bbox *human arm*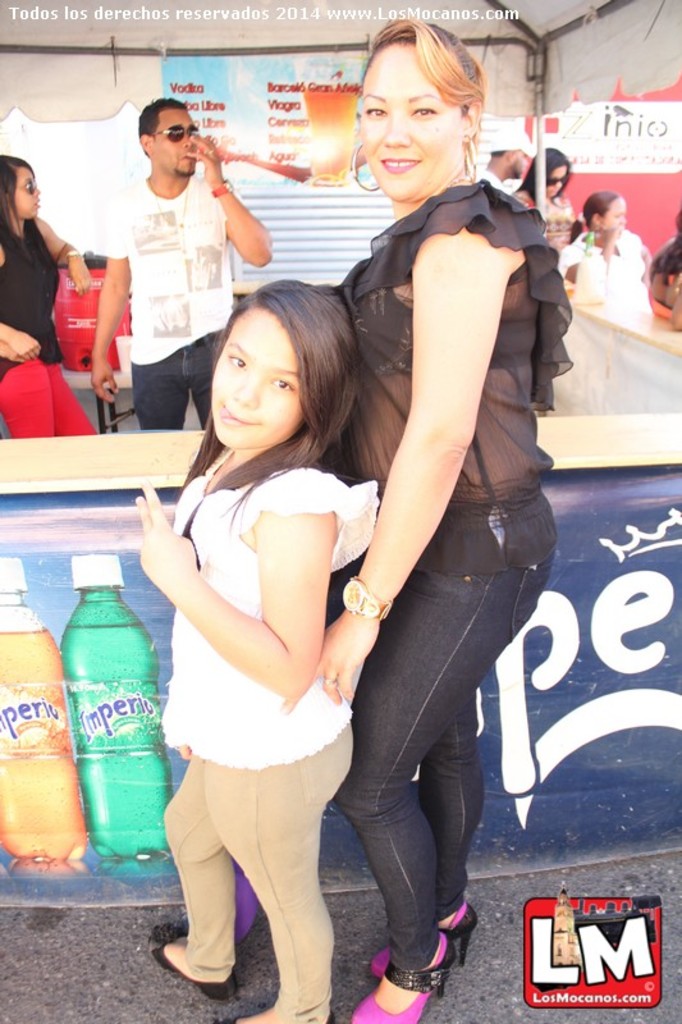
detection(84, 200, 154, 428)
